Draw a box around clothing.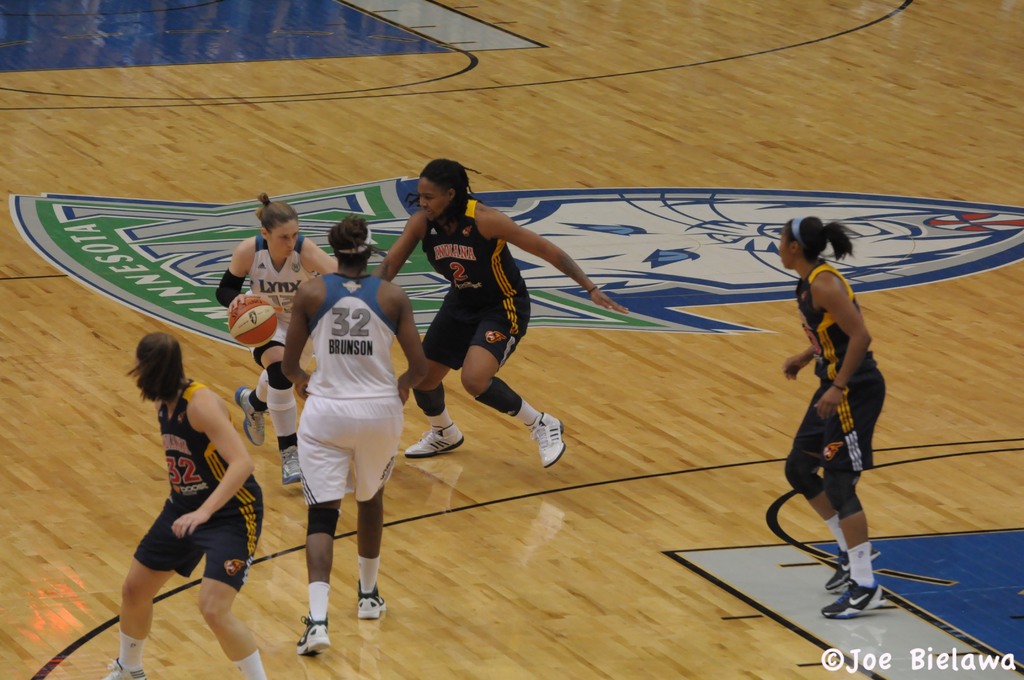
left=119, top=381, right=254, bottom=612.
